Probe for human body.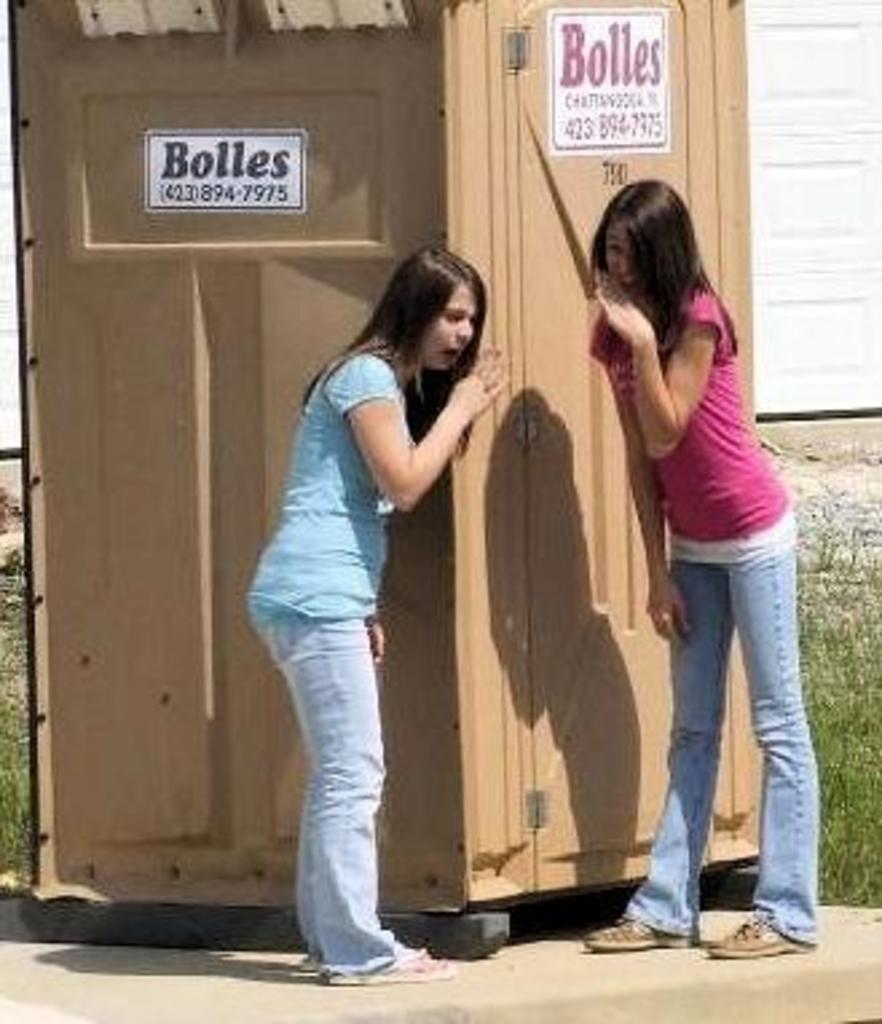
Probe result: detection(231, 225, 528, 952).
